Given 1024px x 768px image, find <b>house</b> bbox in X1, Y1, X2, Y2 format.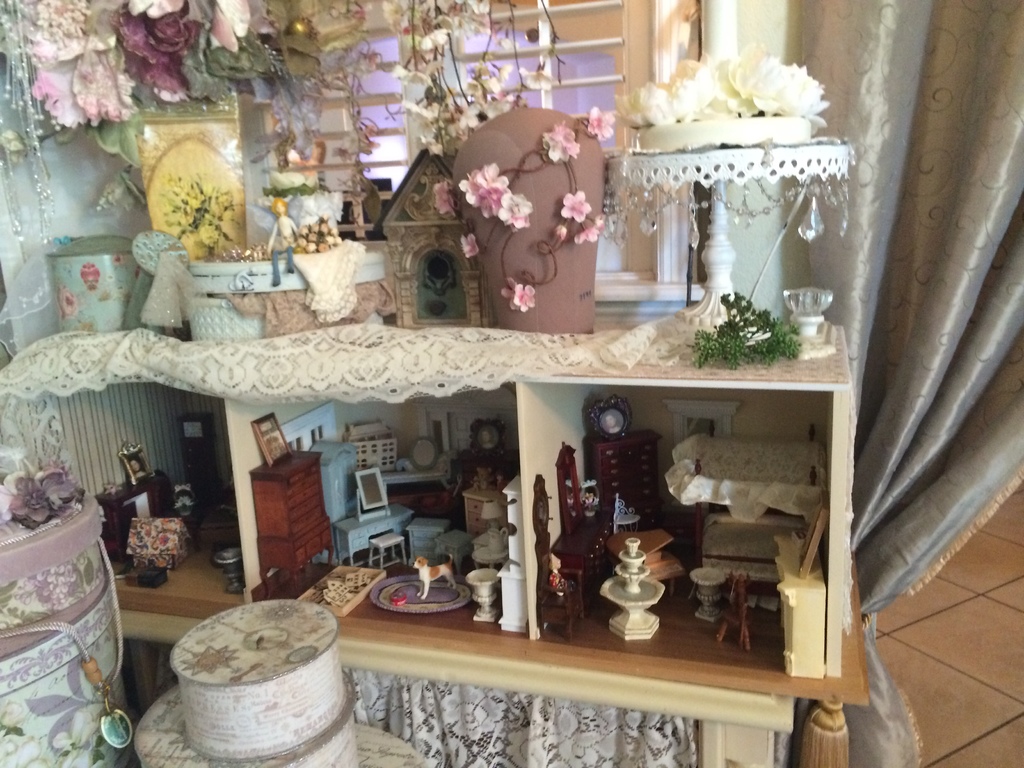
1, 1, 1023, 765.
